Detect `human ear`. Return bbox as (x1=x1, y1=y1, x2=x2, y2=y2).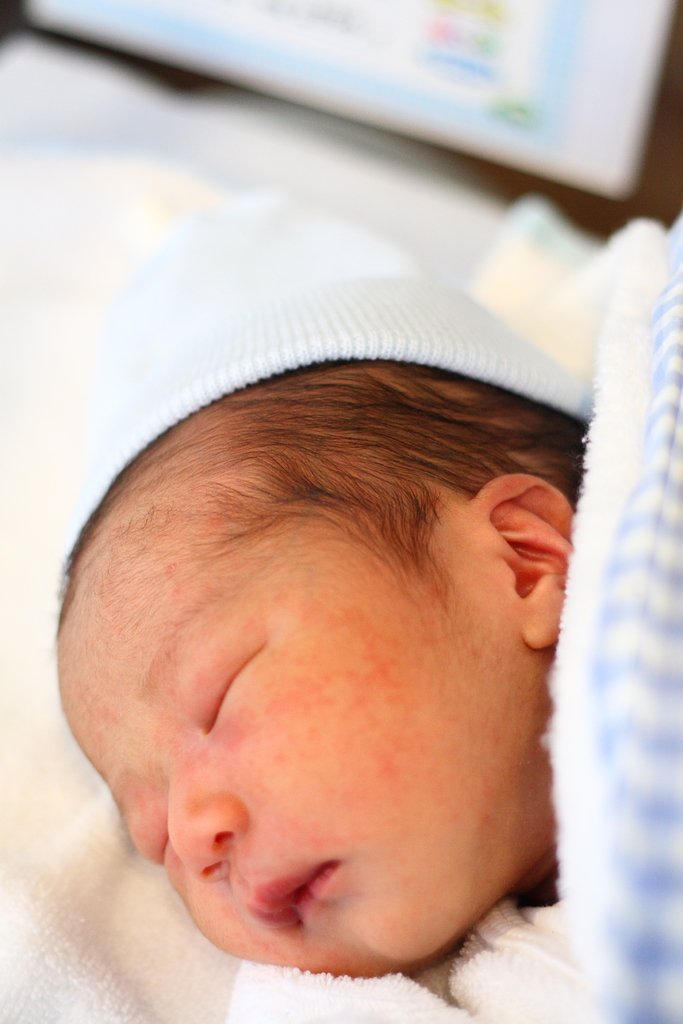
(x1=468, y1=474, x2=578, y2=652).
